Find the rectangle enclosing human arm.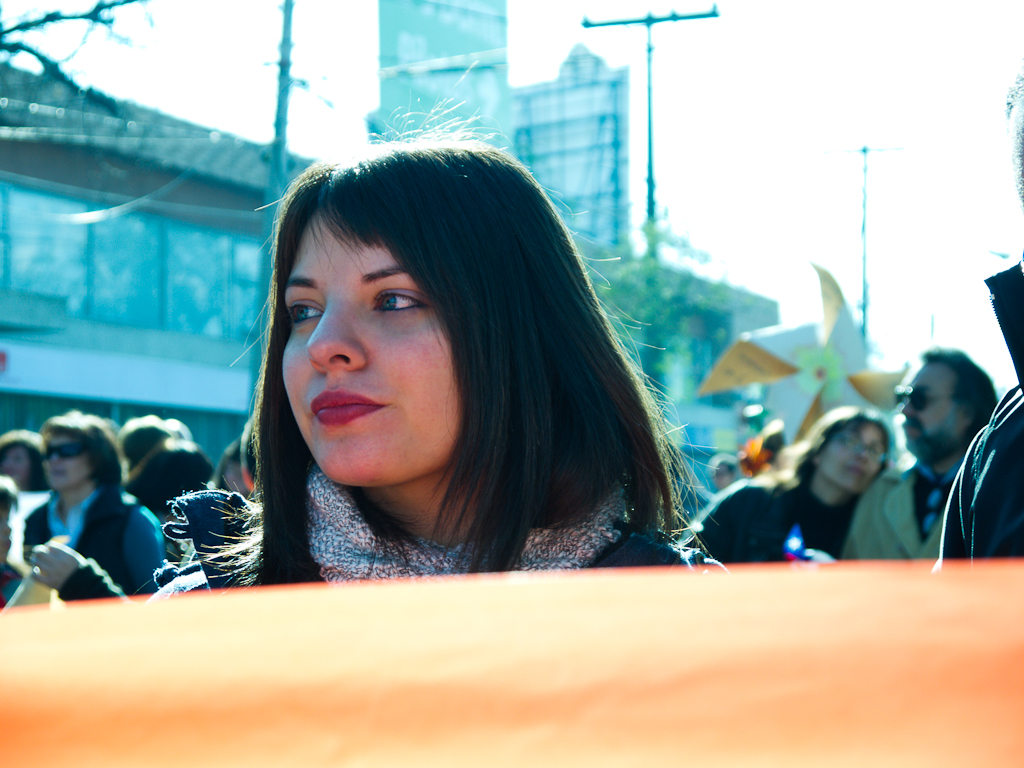
locate(831, 476, 894, 566).
